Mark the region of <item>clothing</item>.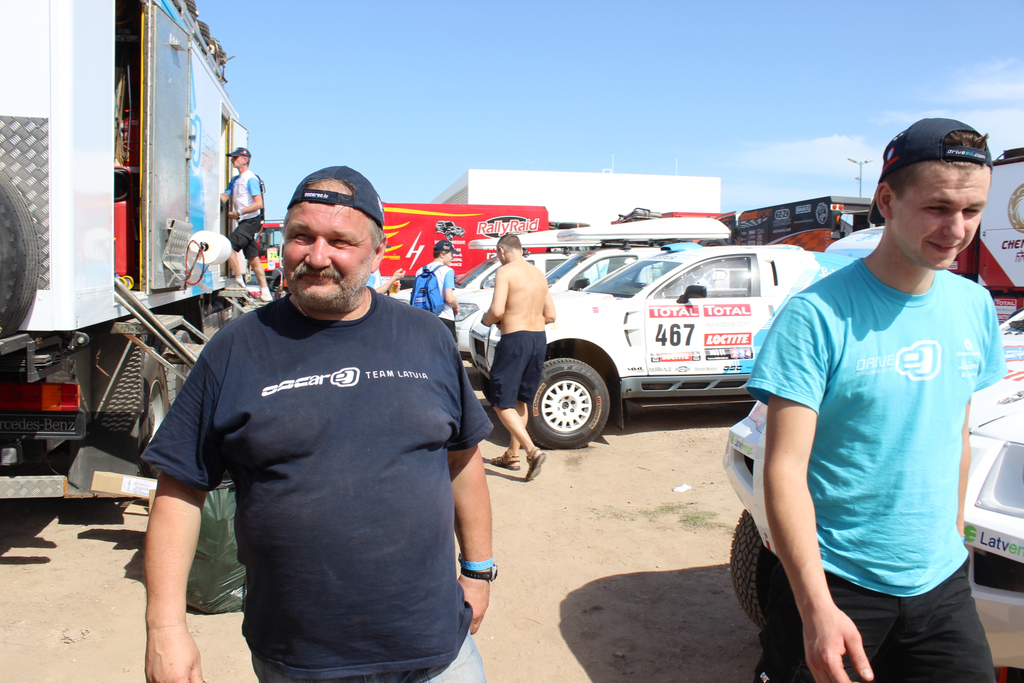
Region: 483:324:552:411.
